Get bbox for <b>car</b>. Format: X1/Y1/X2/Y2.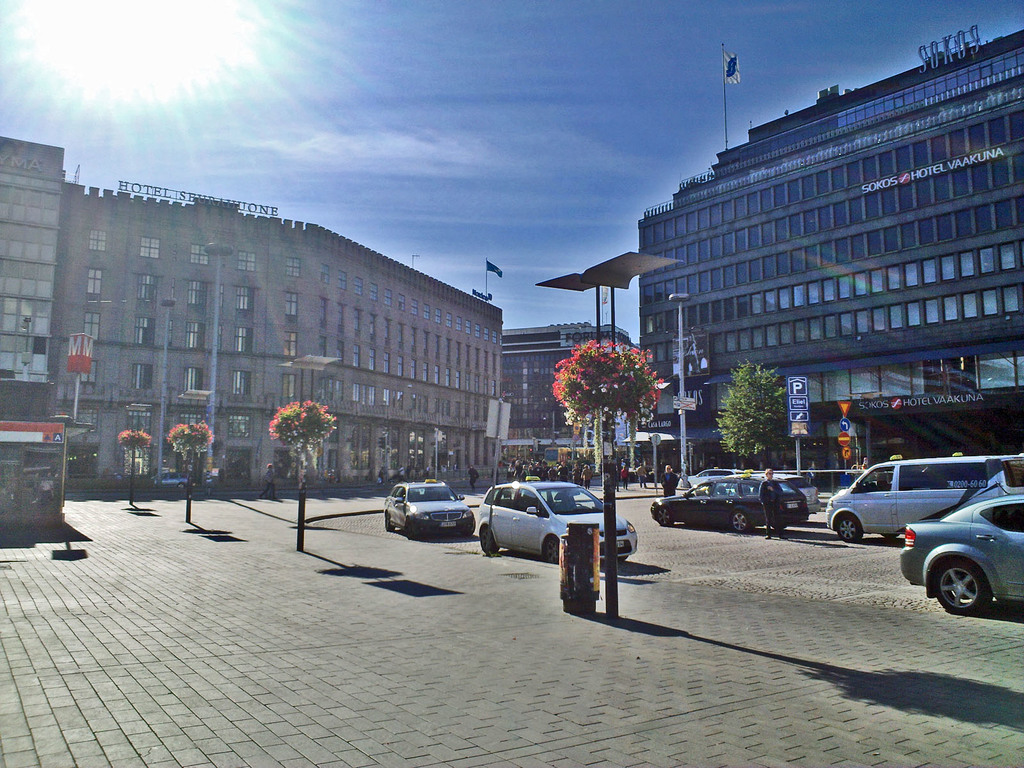
465/481/649/583.
